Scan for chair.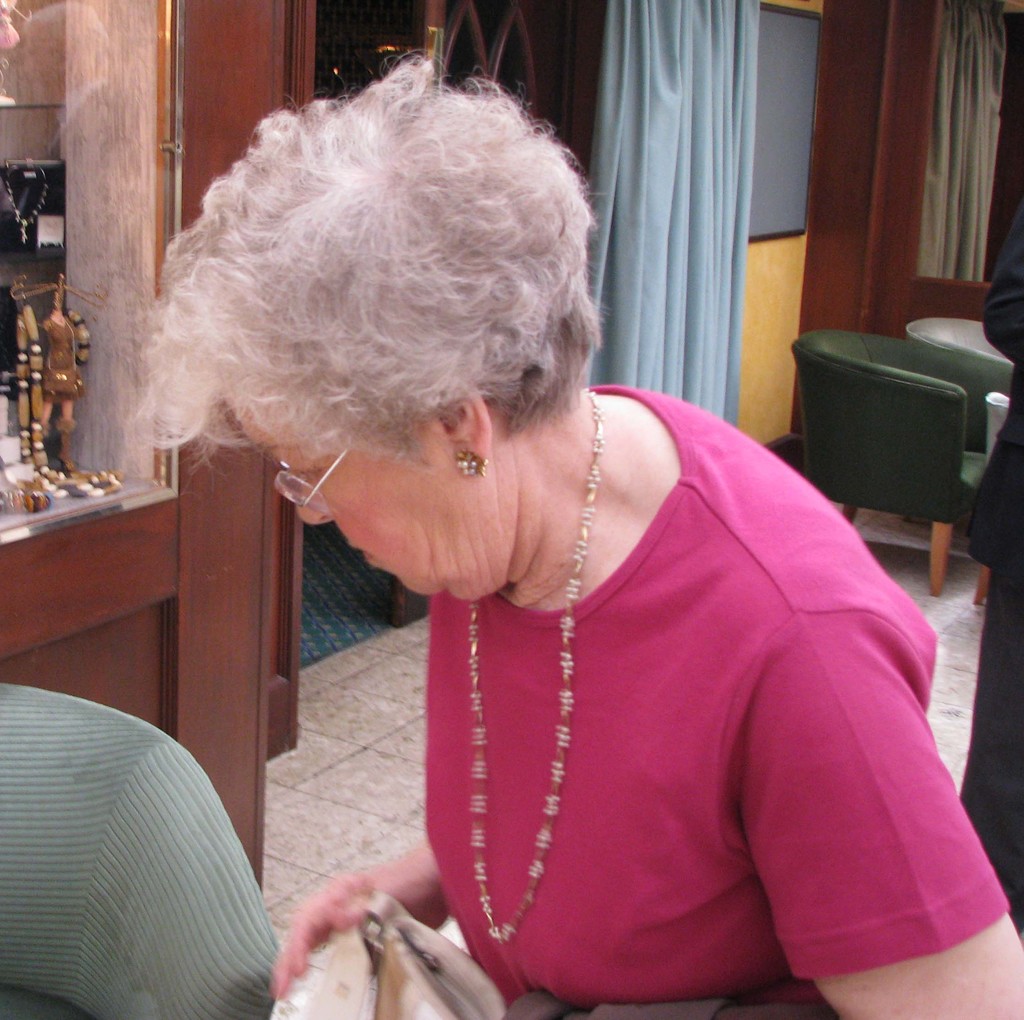
Scan result: 762,308,1018,537.
